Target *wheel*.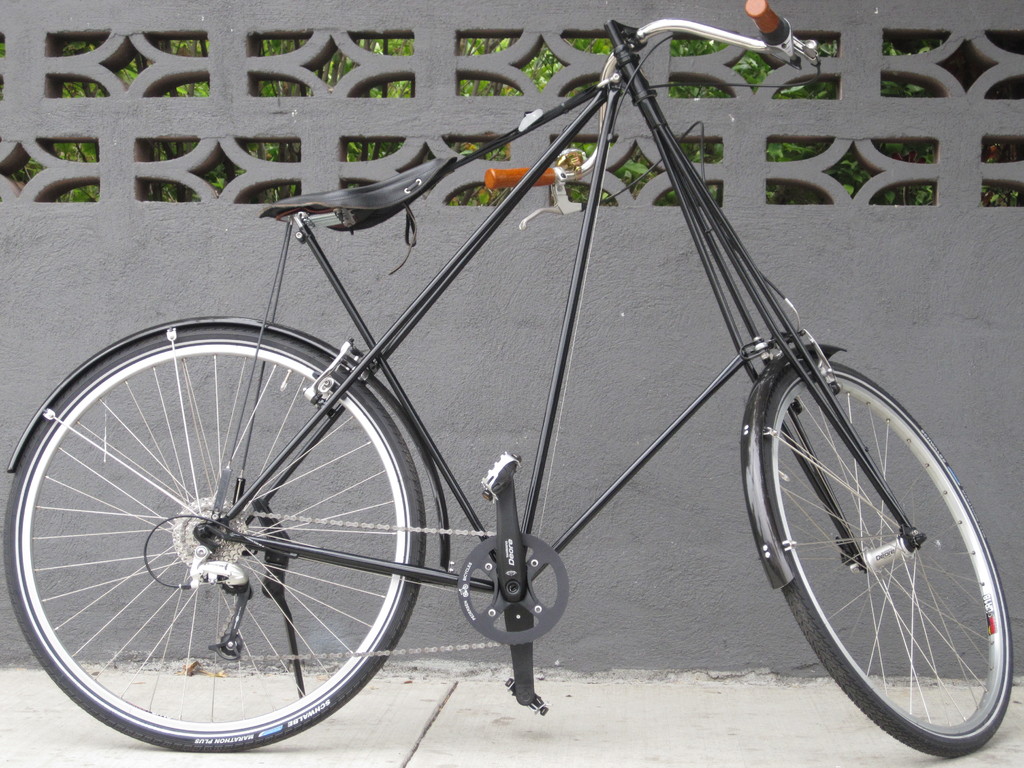
Target region: {"x1": 0, "y1": 323, "x2": 431, "y2": 754}.
